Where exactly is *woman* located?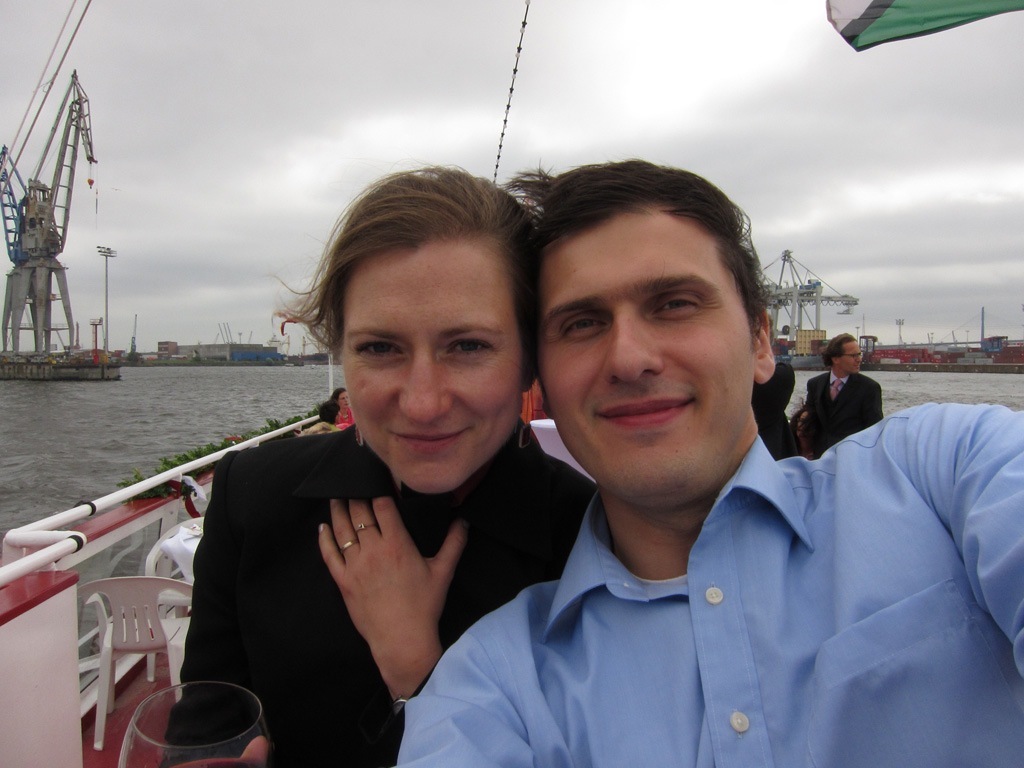
Its bounding box is (x1=160, y1=162, x2=593, y2=767).
